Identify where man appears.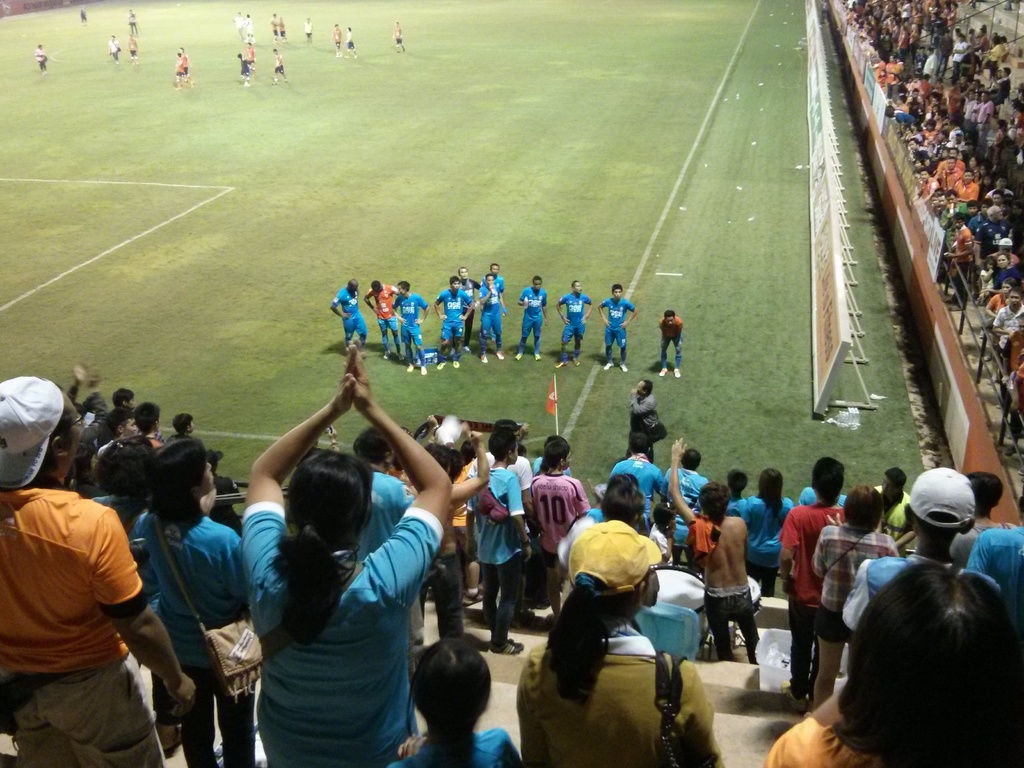
Appears at 346/25/357/57.
